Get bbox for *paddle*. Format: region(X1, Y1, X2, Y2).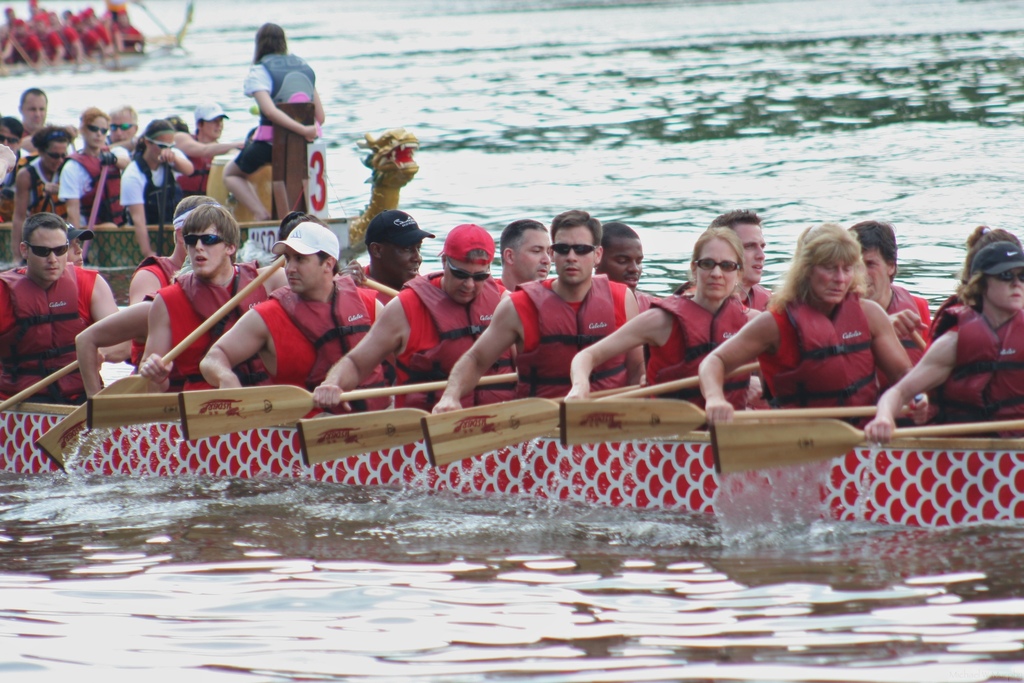
region(87, 396, 186, 432).
